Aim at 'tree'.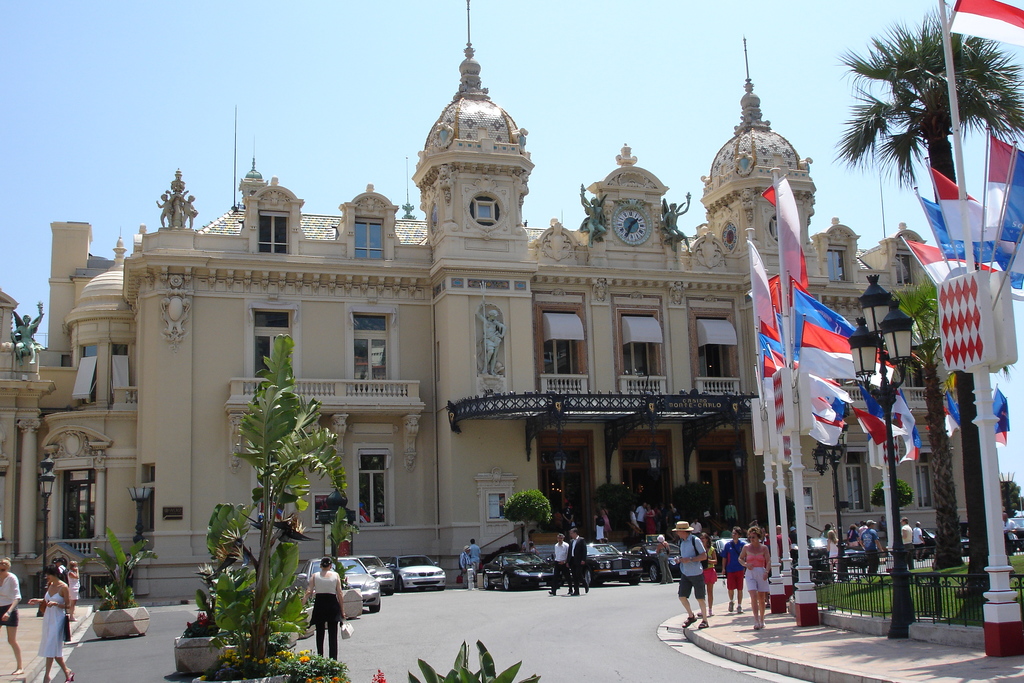
Aimed at locate(189, 327, 352, 675).
